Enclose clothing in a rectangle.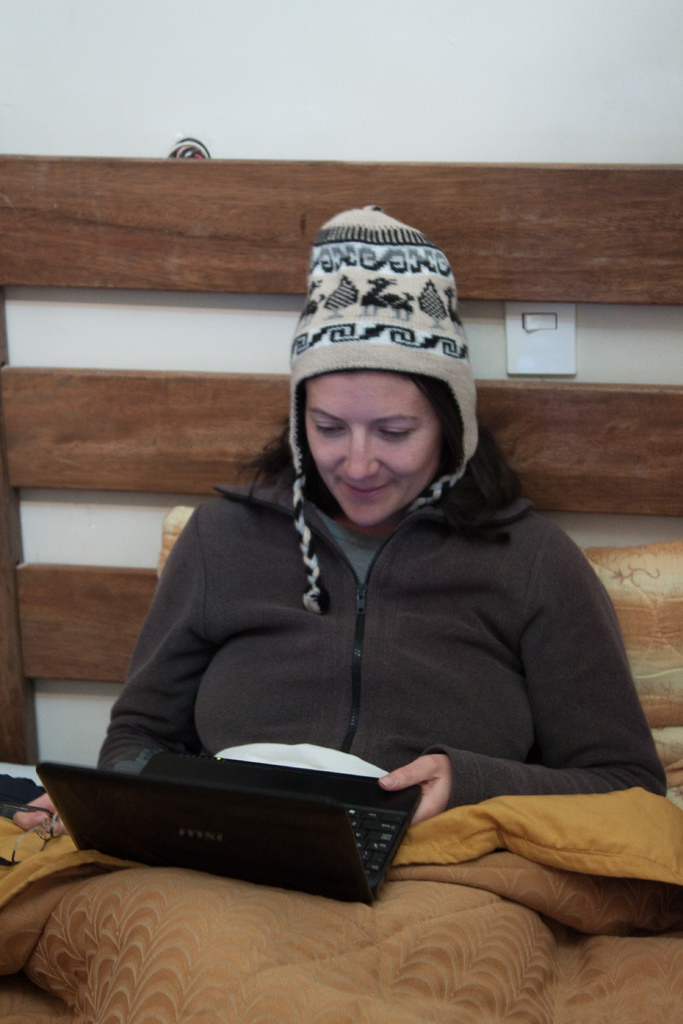
x1=74 y1=499 x2=593 y2=861.
